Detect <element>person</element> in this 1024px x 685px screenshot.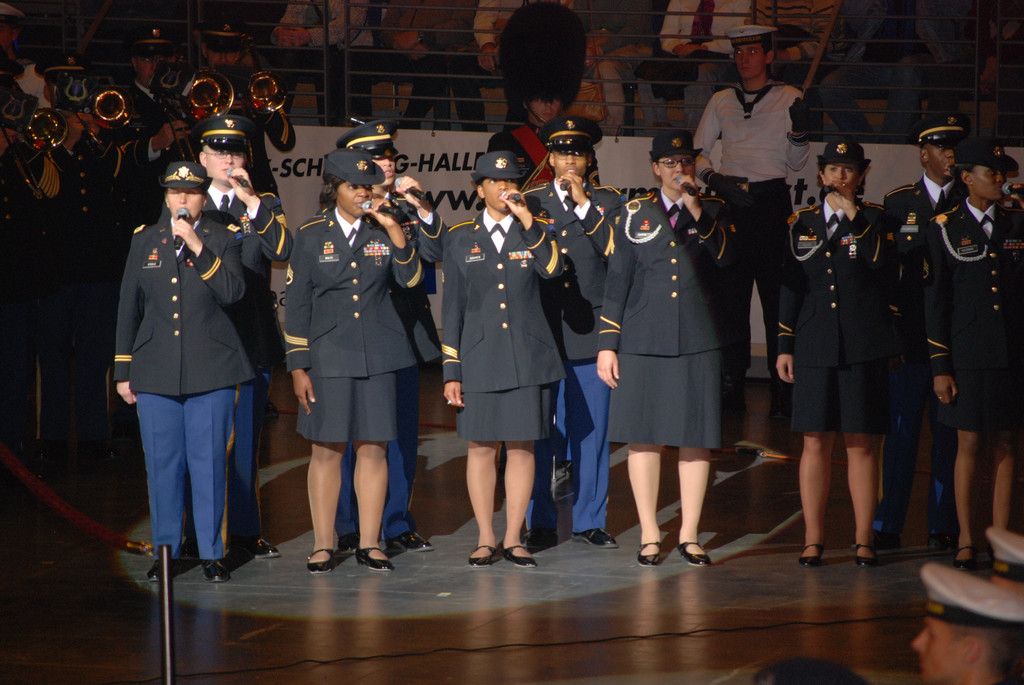
Detection: box(0, 8, 51, 109).
